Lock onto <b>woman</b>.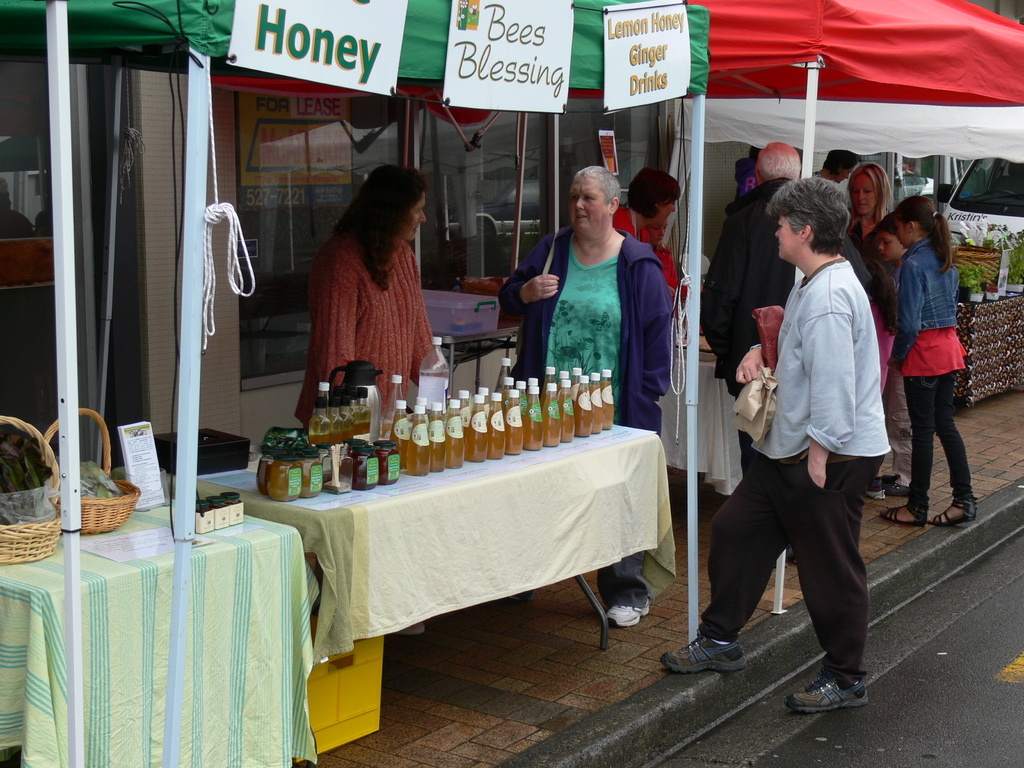
Locked: l=494, t=161, r=671, b=630.
